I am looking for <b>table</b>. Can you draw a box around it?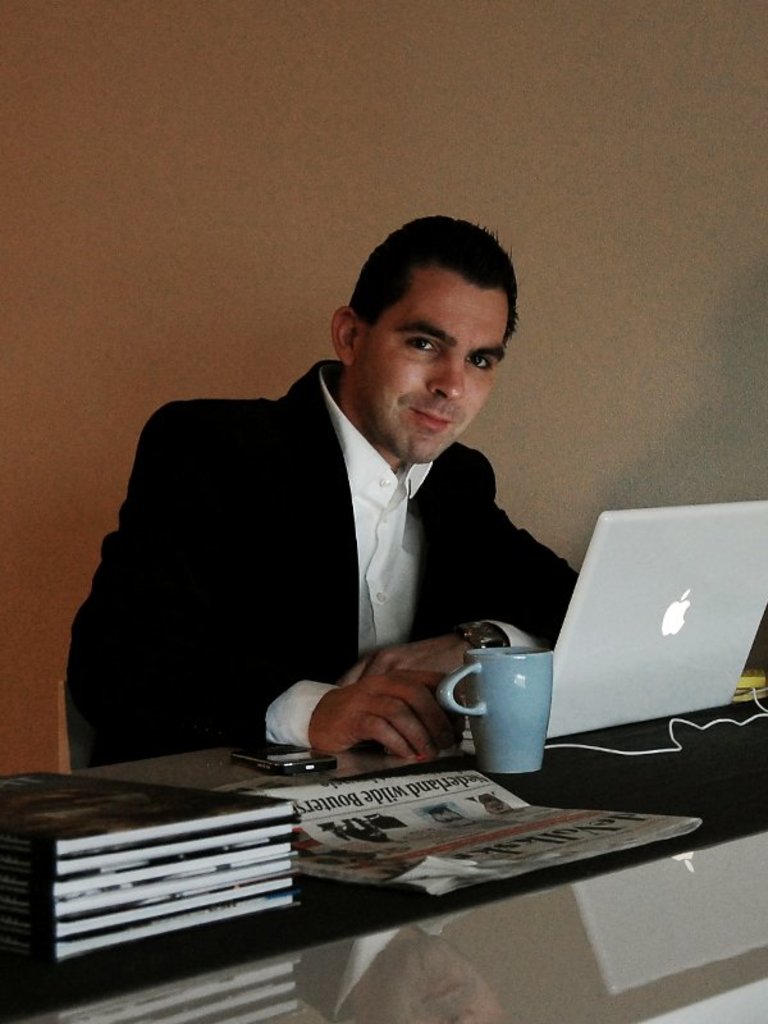
Sure, the bounding box is x1=0, y1=657, x2=767, y2=1023.
